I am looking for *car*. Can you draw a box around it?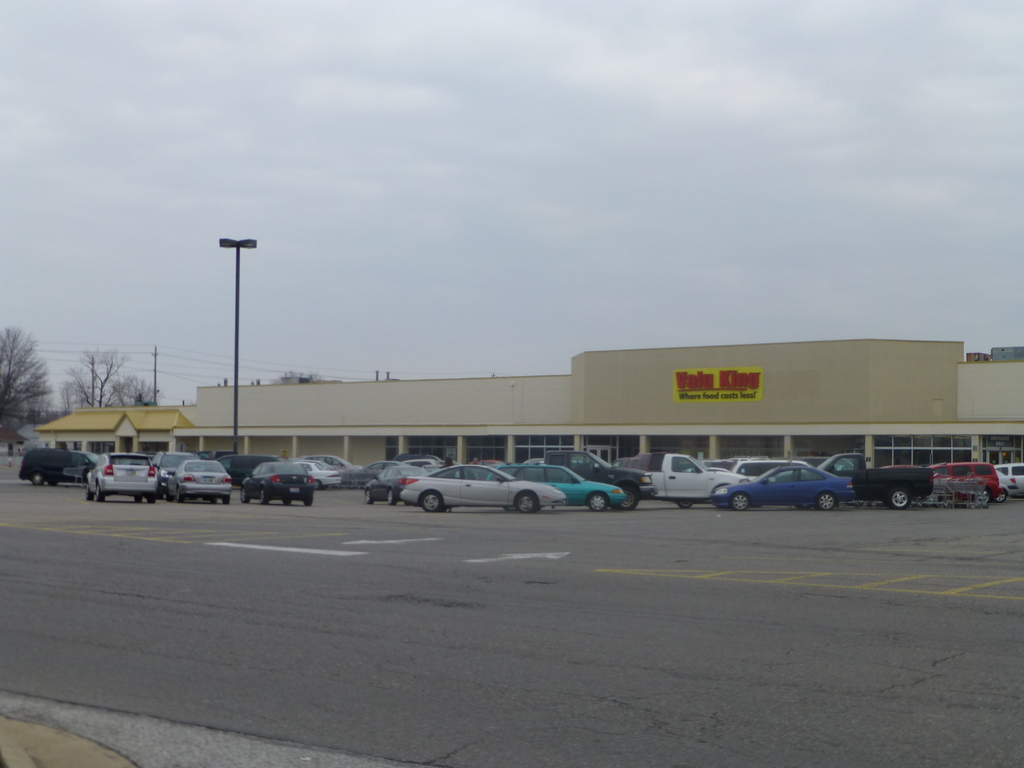
Sure, the bounding box is {"x1": 605, "y1": 445, "x2": 761, "y2": 516}.
